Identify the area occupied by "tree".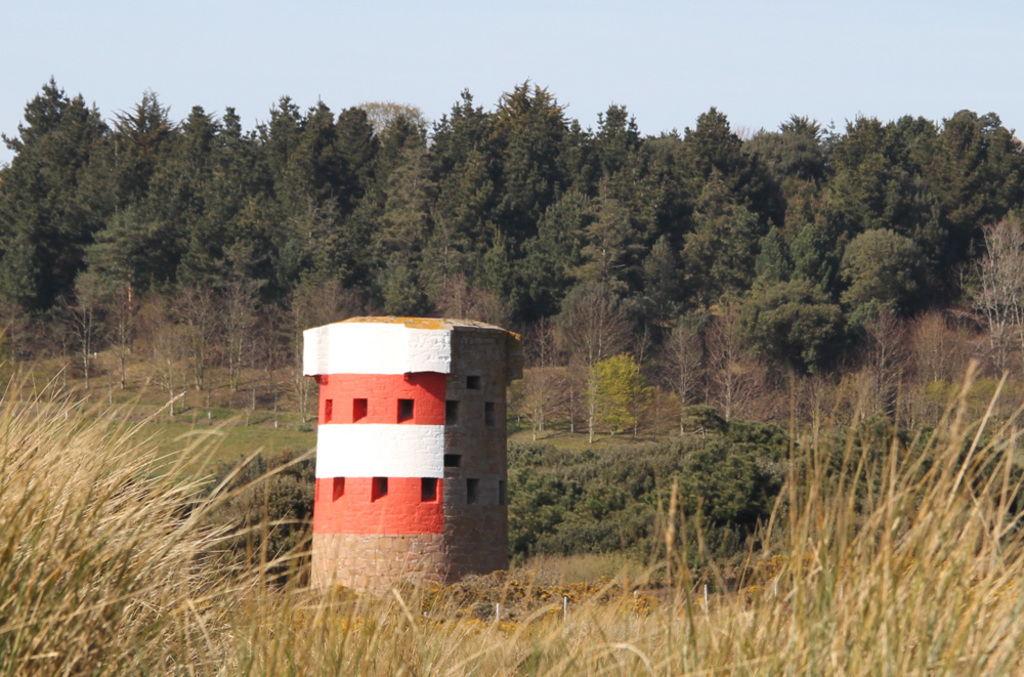
Area: (751,127,782,220).
